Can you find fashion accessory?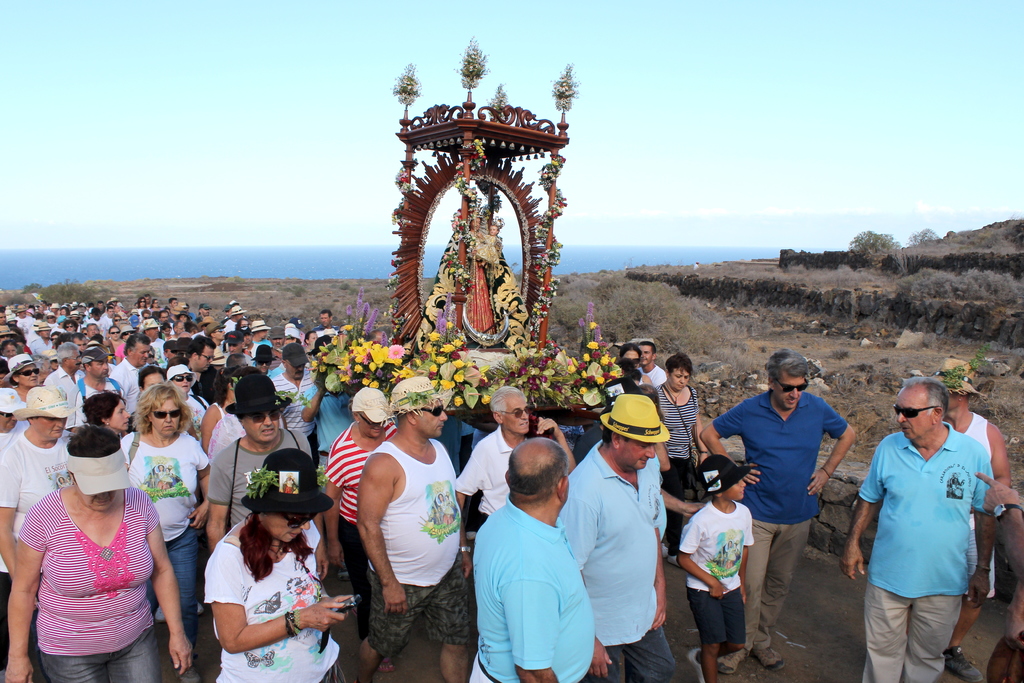
Yes, bounding box: (x1=696, y1=456, x2=751, y2=498).
